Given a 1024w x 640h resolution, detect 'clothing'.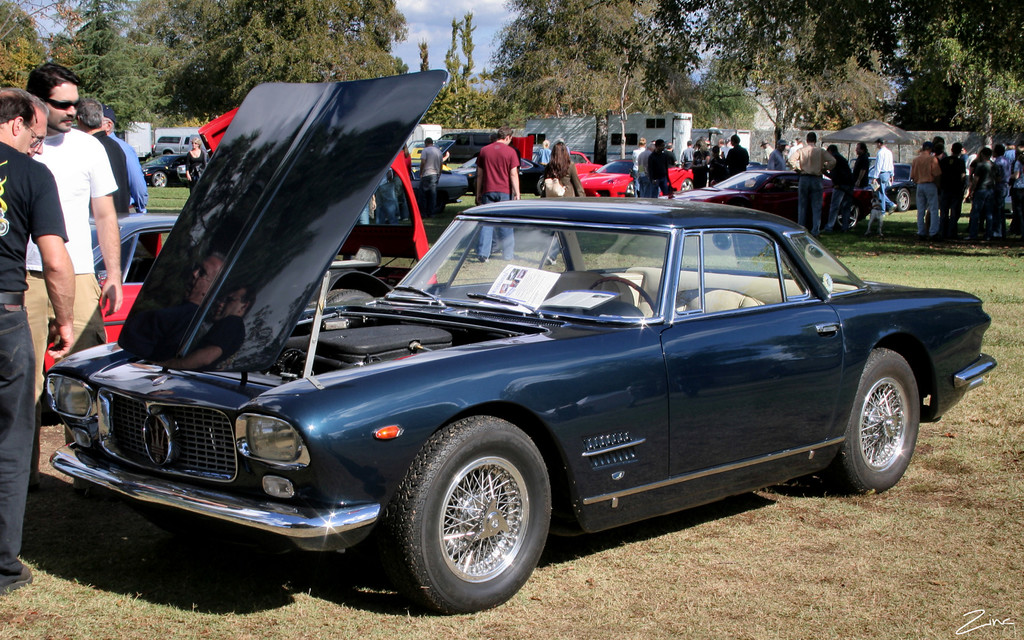
x1=790 y1=138 x2=837 y2=235.
